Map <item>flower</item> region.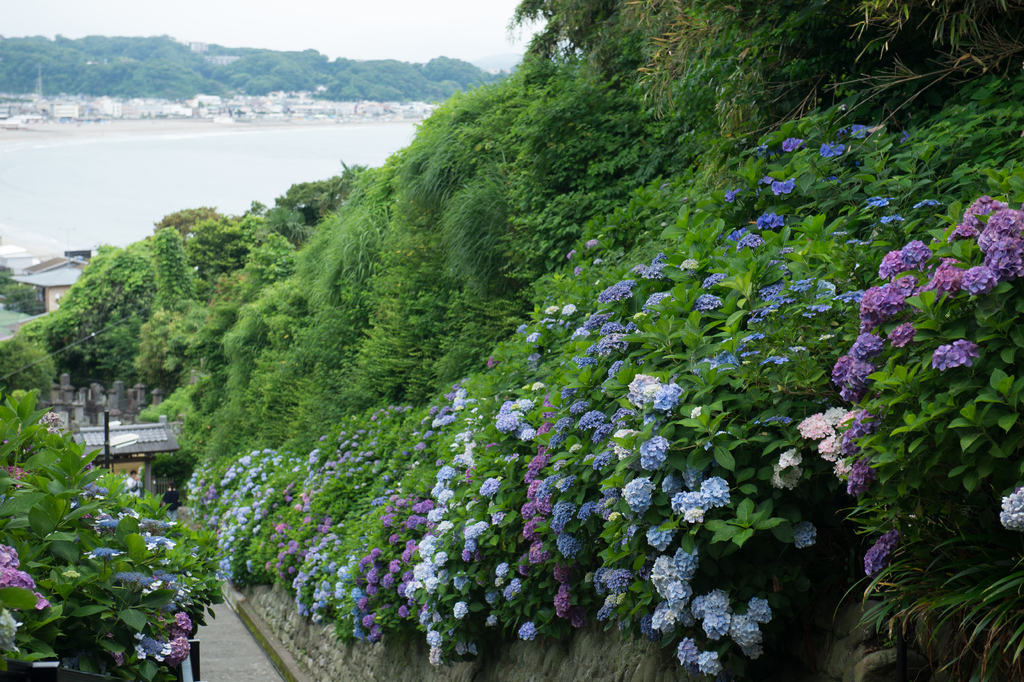
Mapped to 956, 192, 1000, 230.
